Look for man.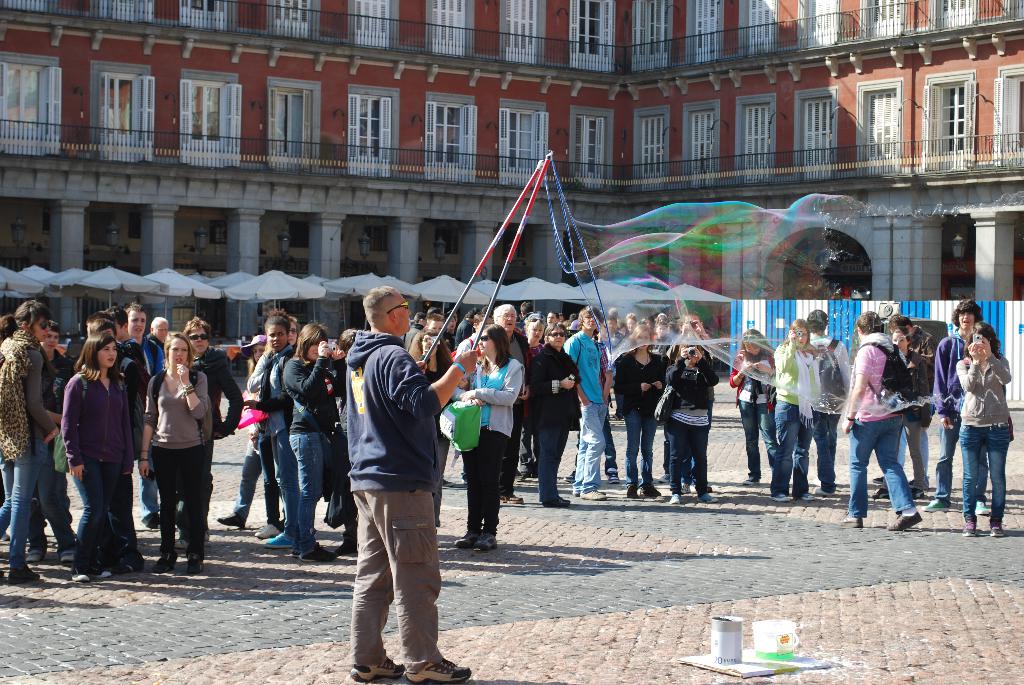
Found: {"x1": 789, "y1": 303, "x2": 851, "y2": 498}.
